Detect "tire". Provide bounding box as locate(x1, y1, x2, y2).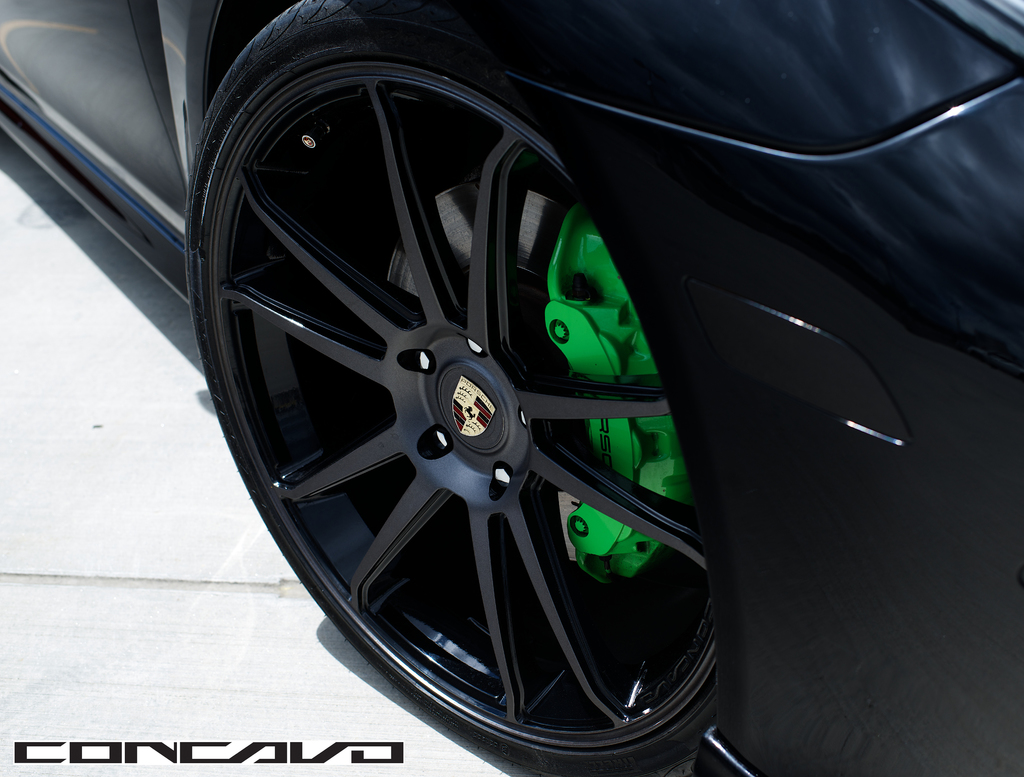
locate(171, 17, 760, 776).
